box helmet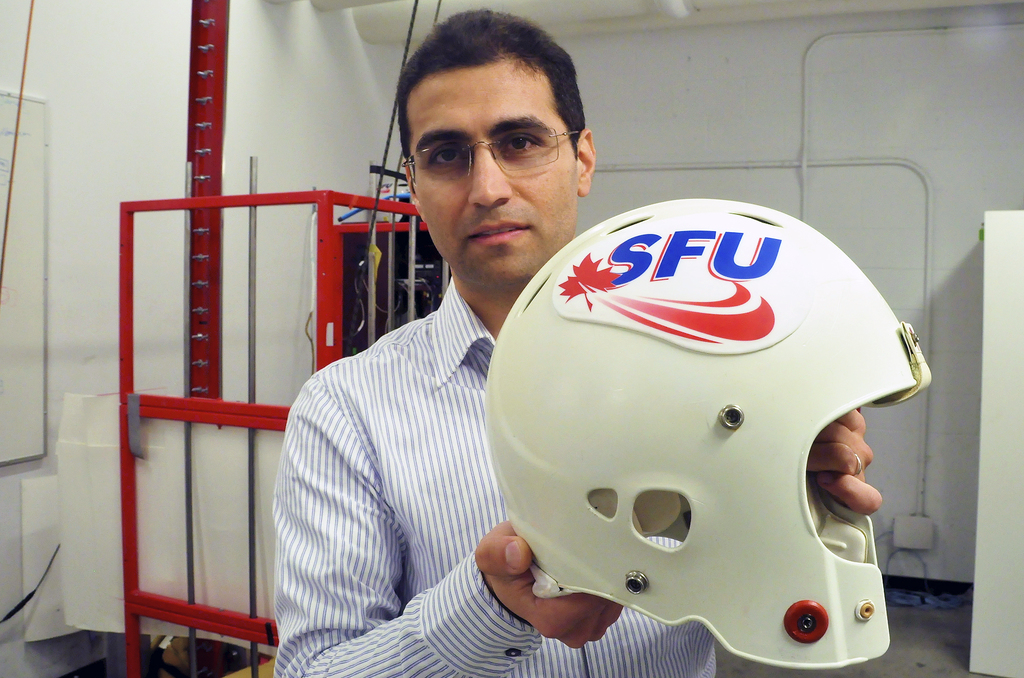
x1=482 y1=197 x2=941 y2=669
